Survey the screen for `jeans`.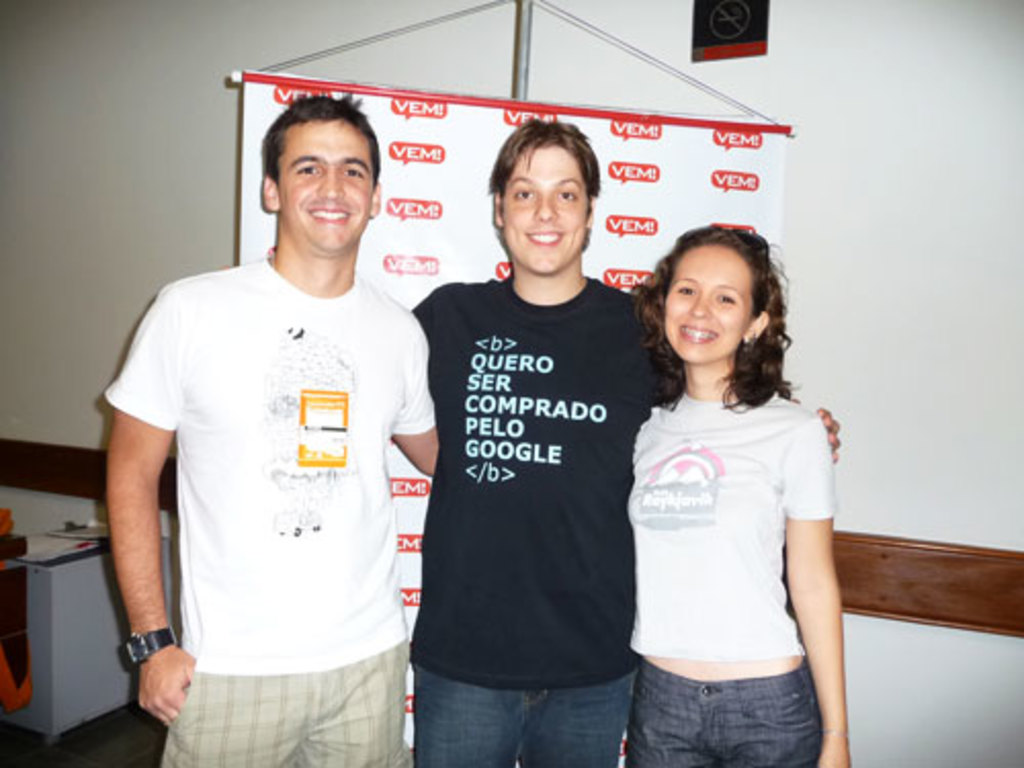
Survey found: 412/666/633/766.
